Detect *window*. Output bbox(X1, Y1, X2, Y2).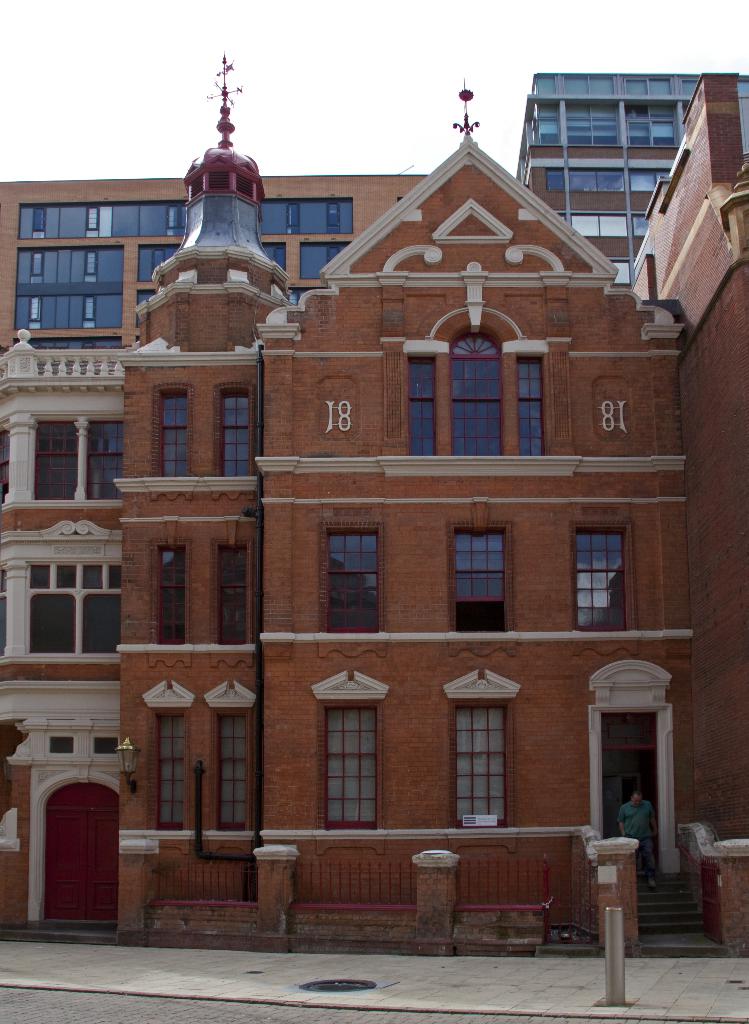
bbox(148, 380, 188, 476).
